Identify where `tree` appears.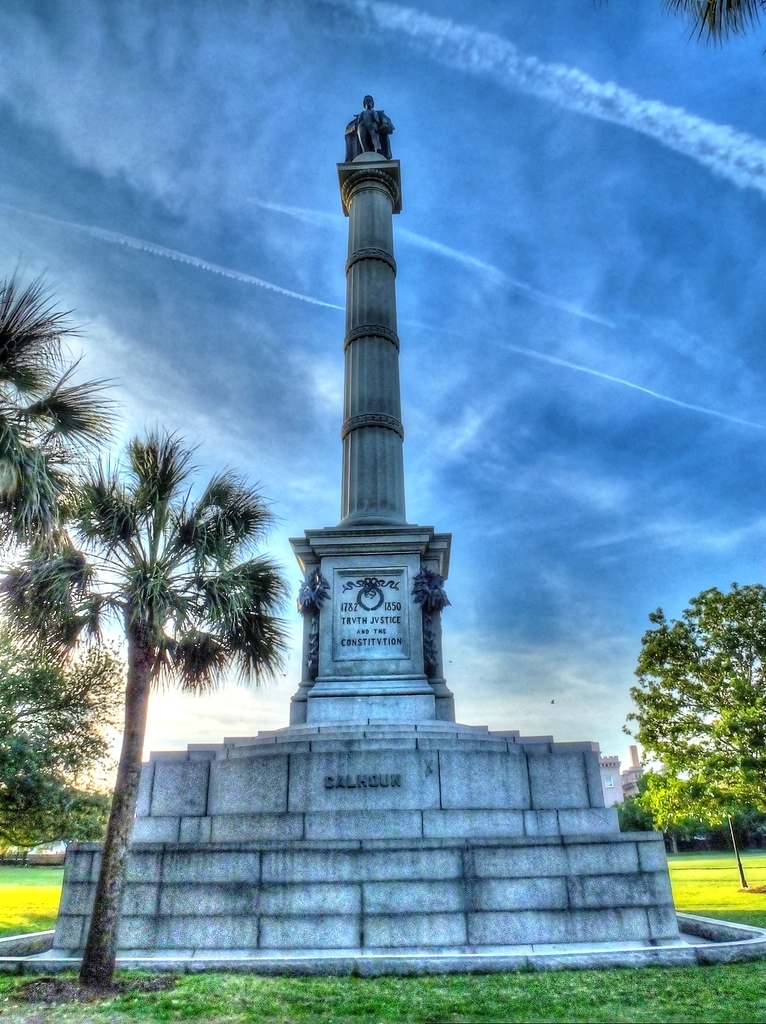
Appears at 595 571 760 888.
